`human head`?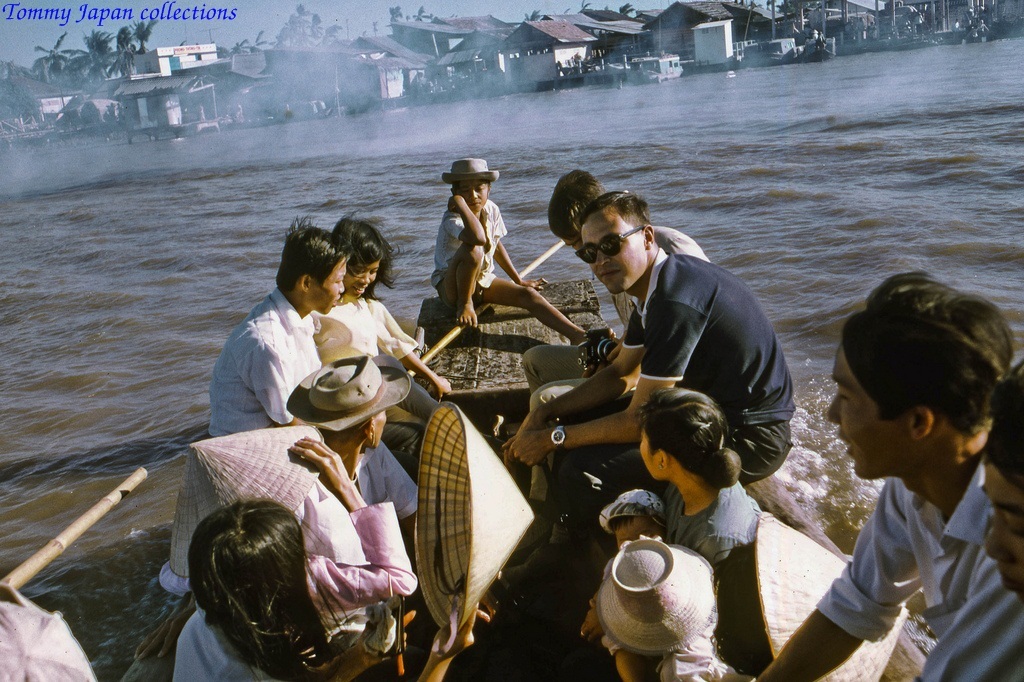
<box>182,493,312,664</box>
